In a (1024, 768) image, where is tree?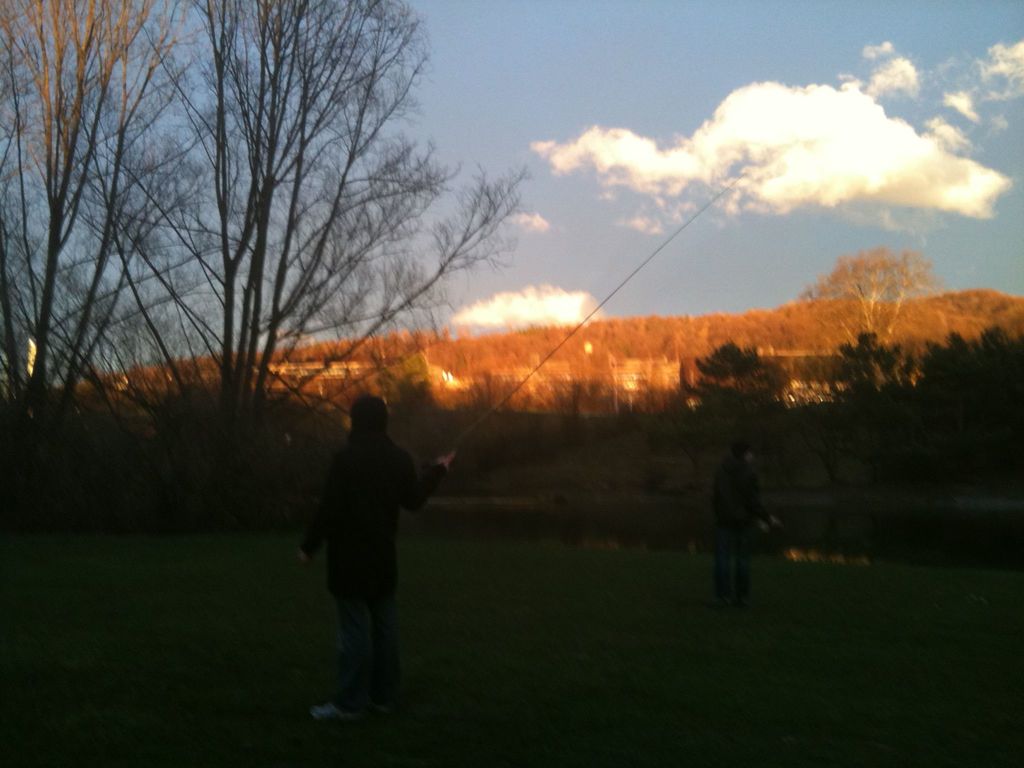
648,323,794,499.
